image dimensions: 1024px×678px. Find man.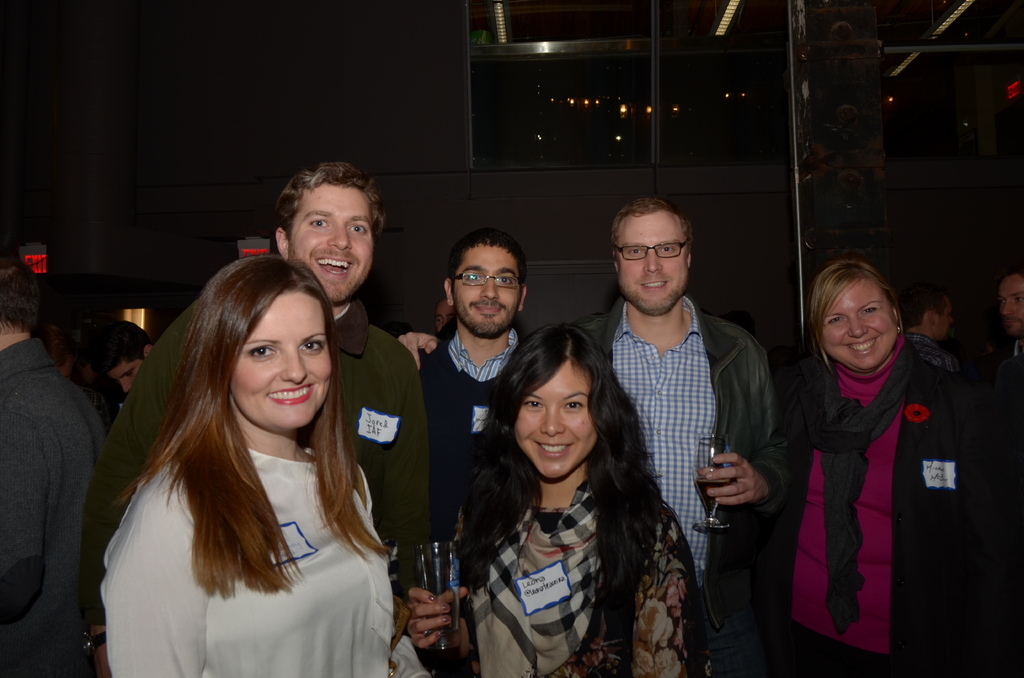
{"x1": 899, "y1": 272, "x2": 966, "y2": 380}.
